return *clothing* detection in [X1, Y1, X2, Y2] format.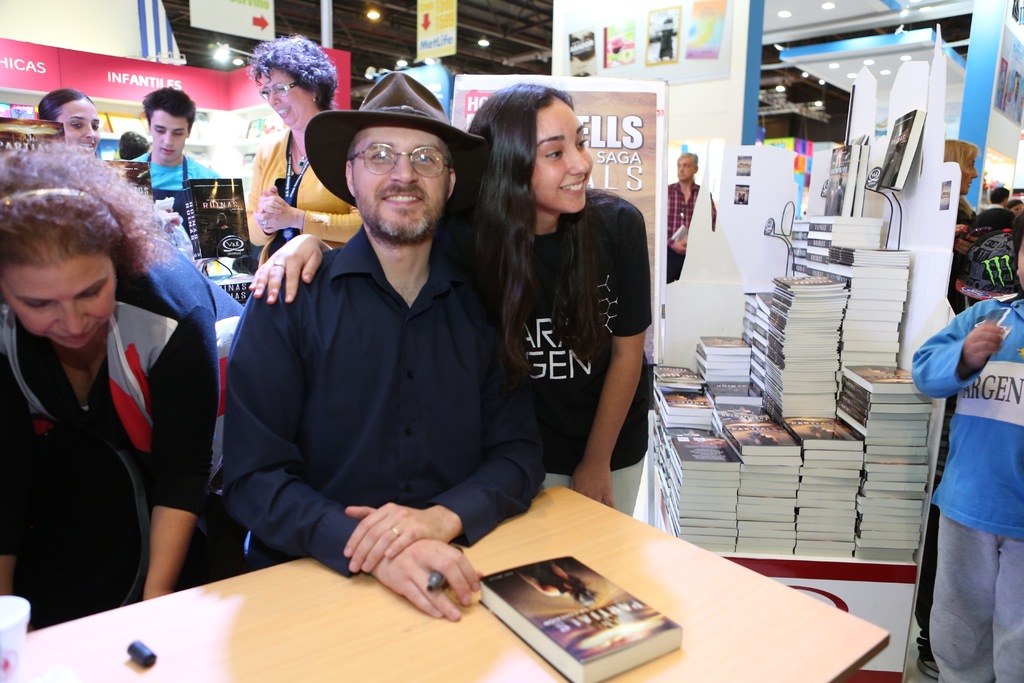
[435, 181, 671, 536].
